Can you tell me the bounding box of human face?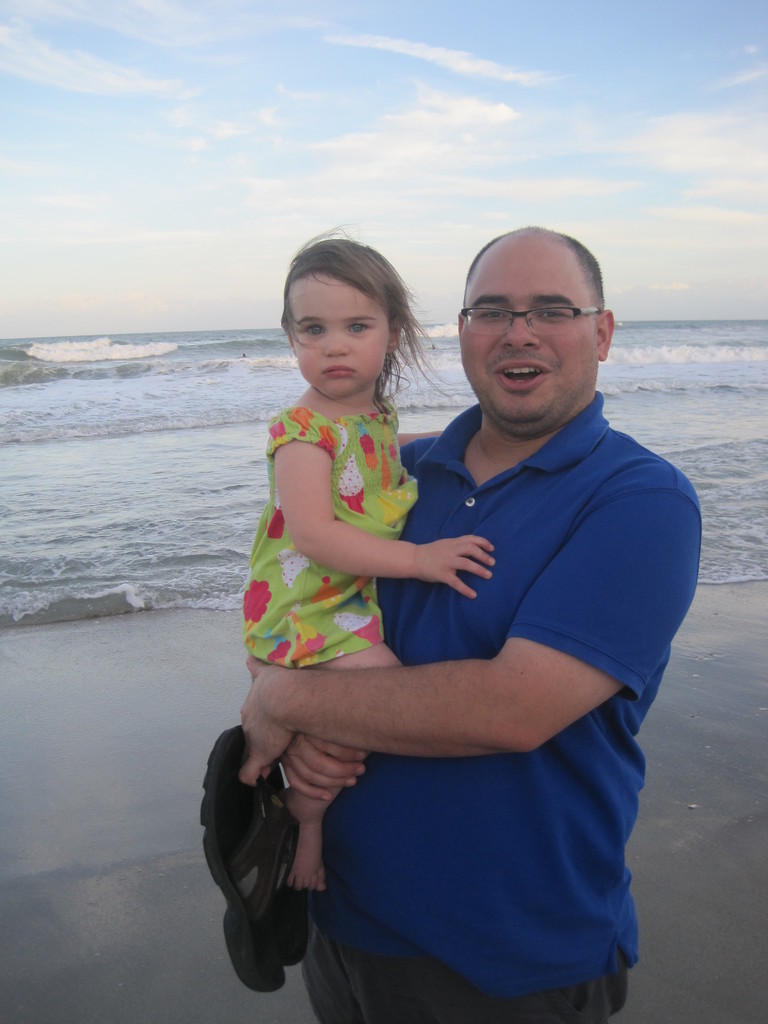
292, 272, 394, 403.
